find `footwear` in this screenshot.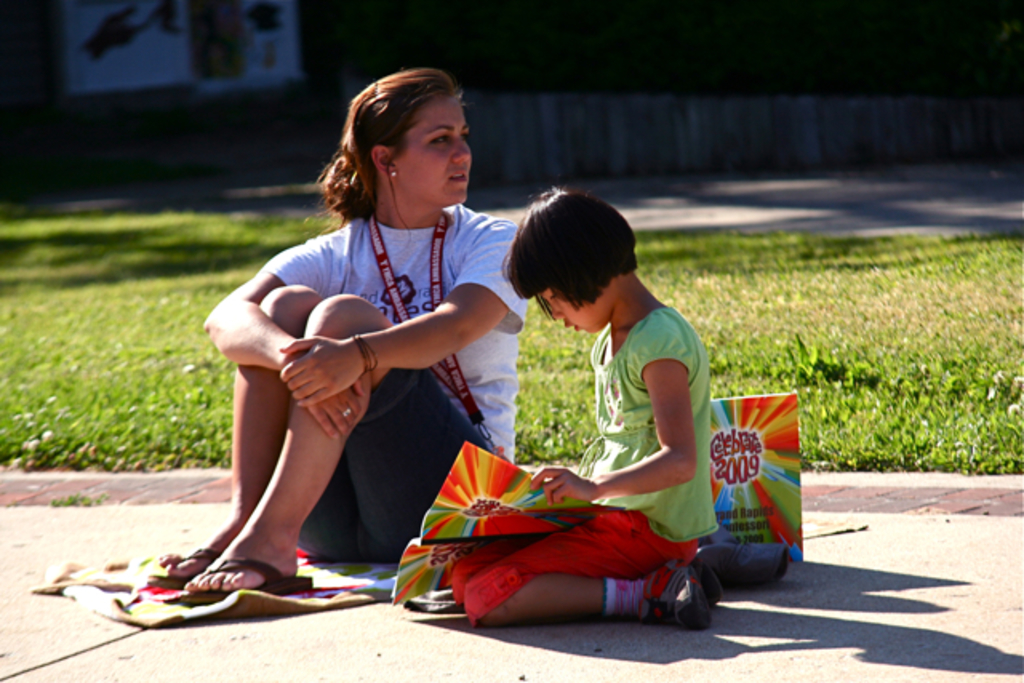
The bounding box for `footwear` is bbox(656, 569, 710, 629).
